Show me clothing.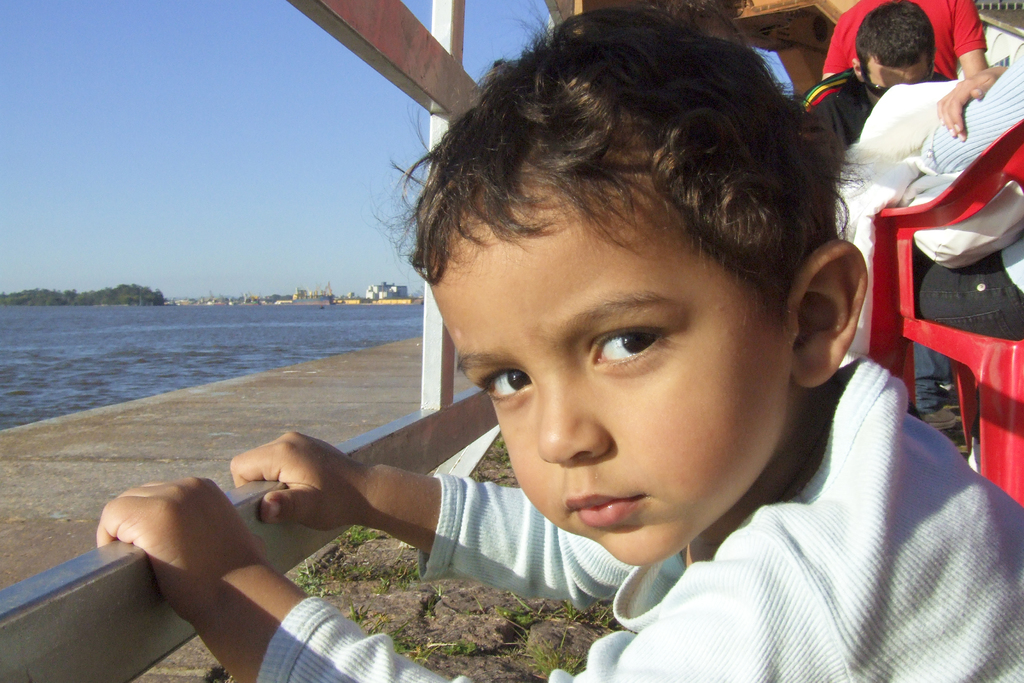
clothing is here: {"left": 820, "top": 4, "right": 988, "bottom": 78}.
